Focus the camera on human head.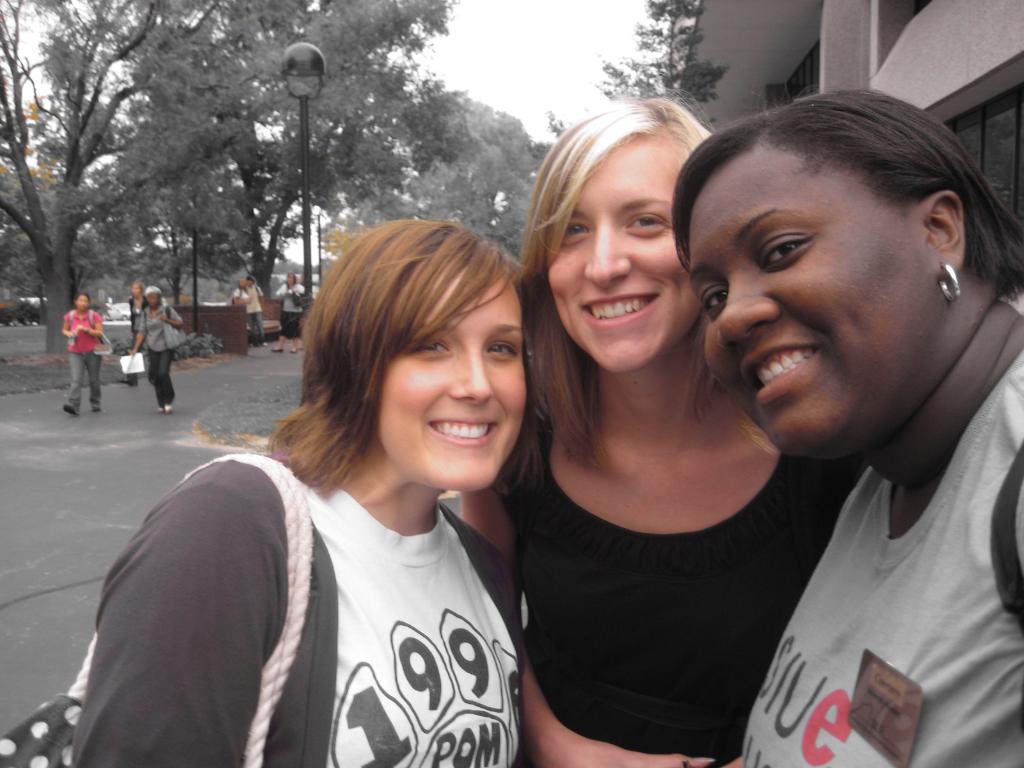
Focus region: left=72, top=295, right=91, bottom=312.
